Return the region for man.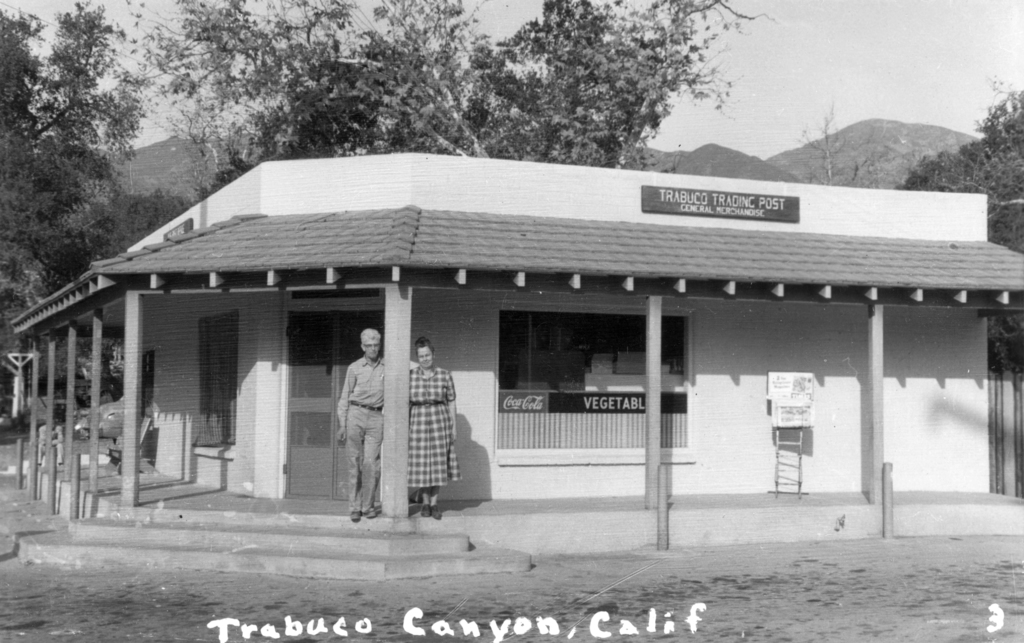
box(320, 335, 383, 525).
